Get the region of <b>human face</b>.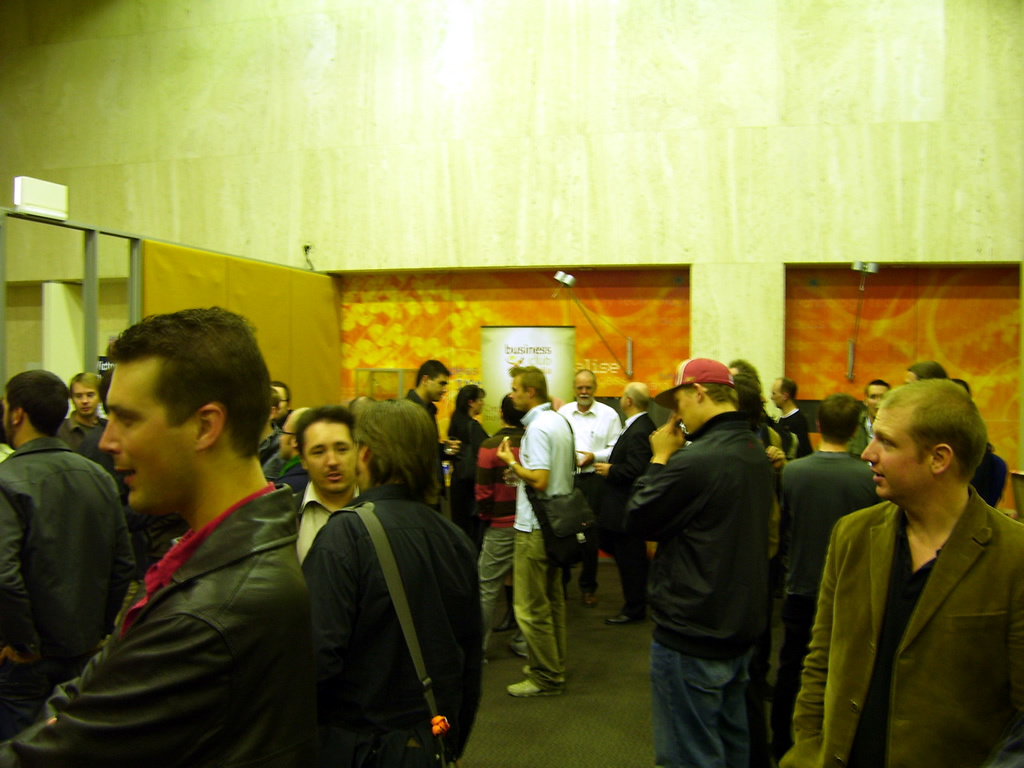
pyautogui.locateOnScreen(509, 374, 528, 410).
